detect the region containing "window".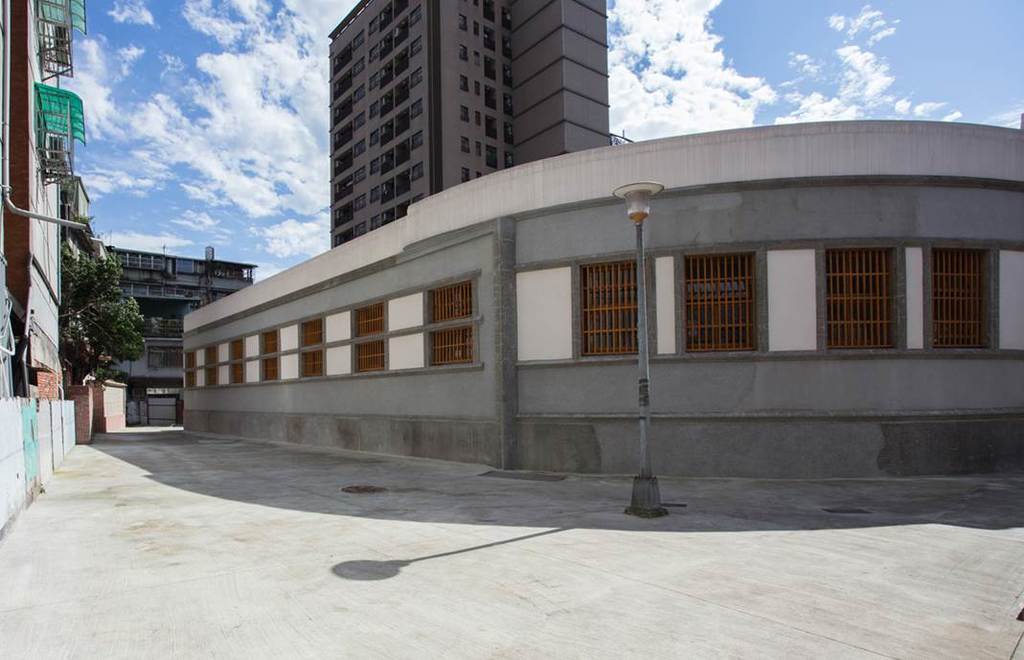
rect(201, 348, 217, 384).
